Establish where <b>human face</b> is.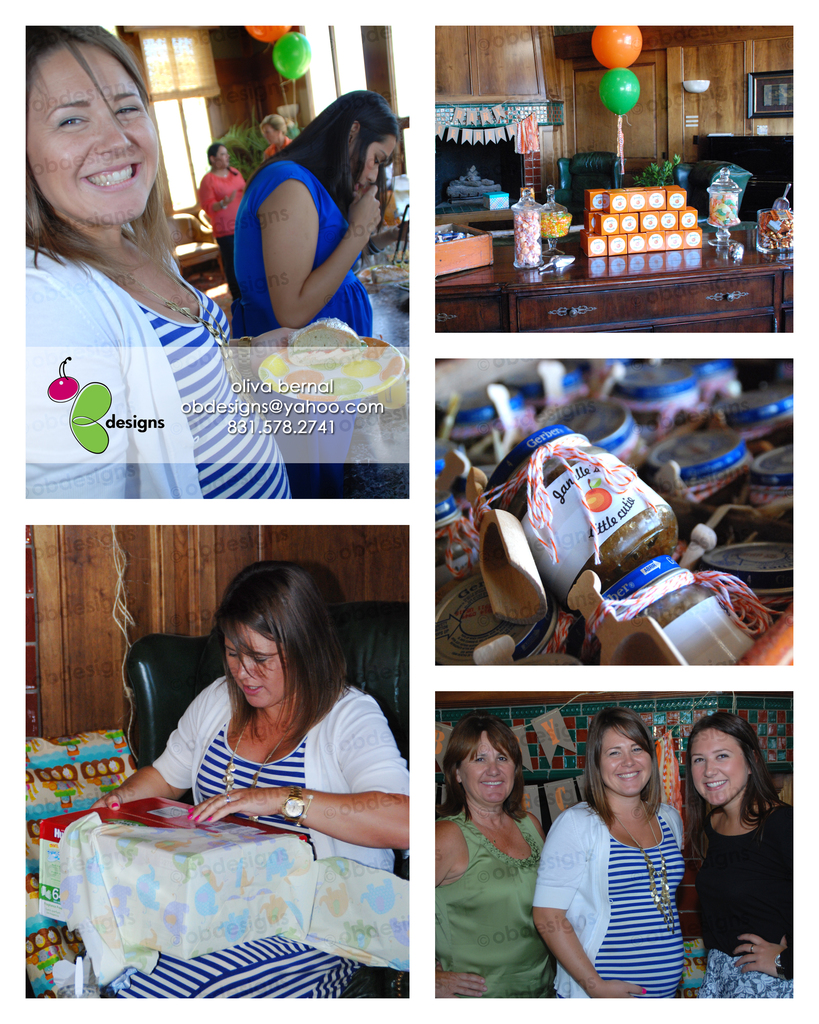
Established at bbox=[457, 728, 513, 804].
